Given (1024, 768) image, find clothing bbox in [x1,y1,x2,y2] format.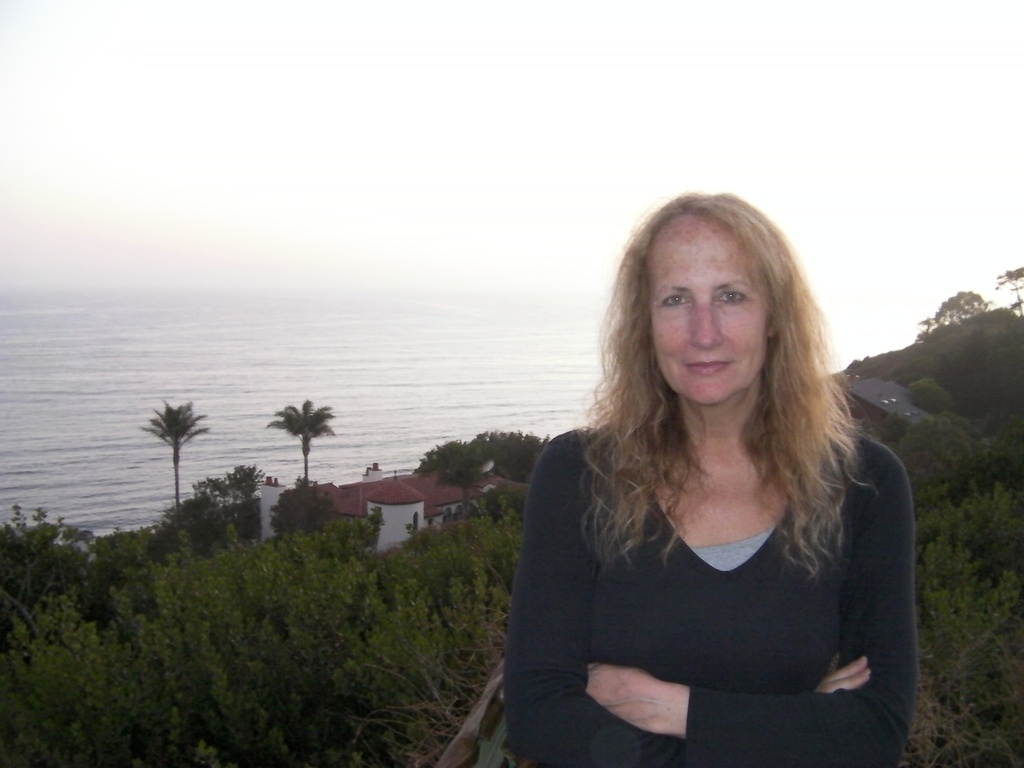
[512,369,932,753].
